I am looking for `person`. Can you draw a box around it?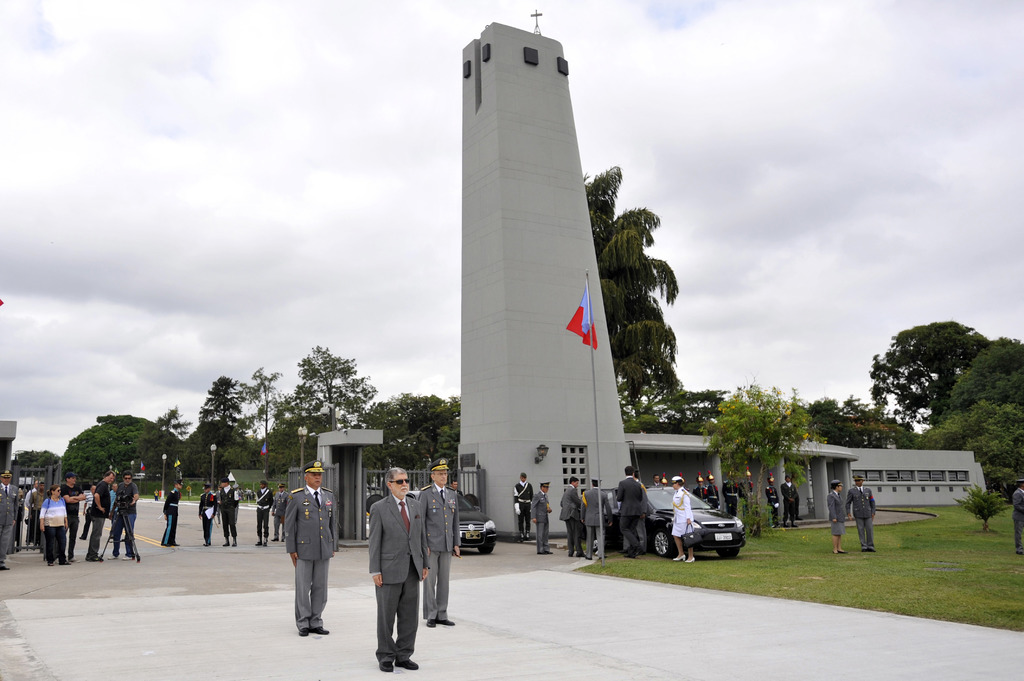
Sure, the bounding box is bbox(612, 465, 655, 556).
